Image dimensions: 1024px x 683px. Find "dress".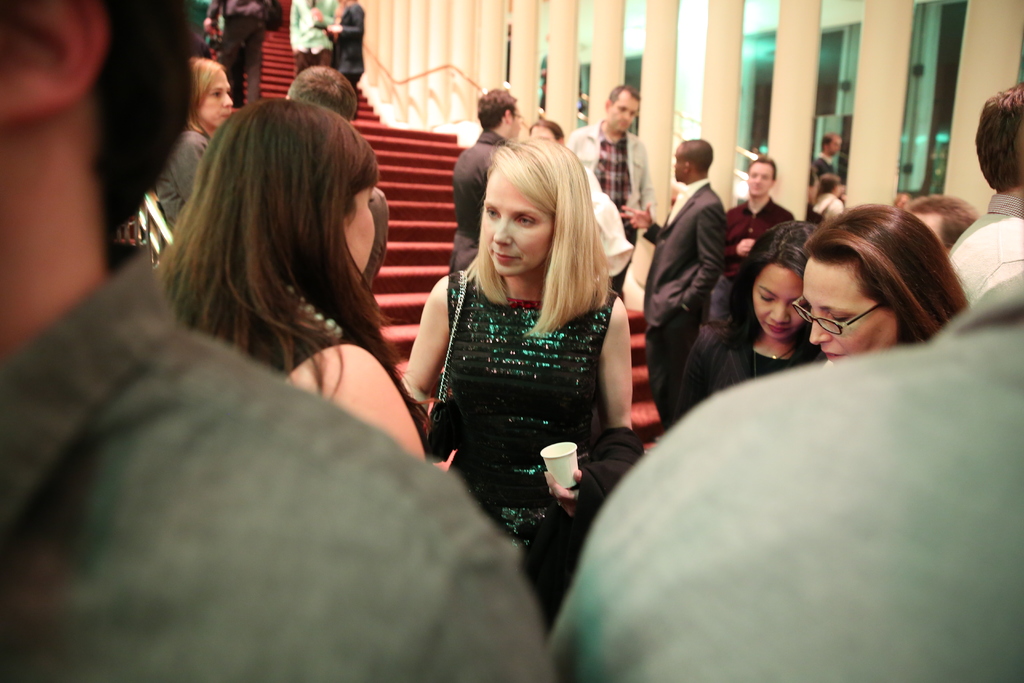
435, 272, 614, 557.
